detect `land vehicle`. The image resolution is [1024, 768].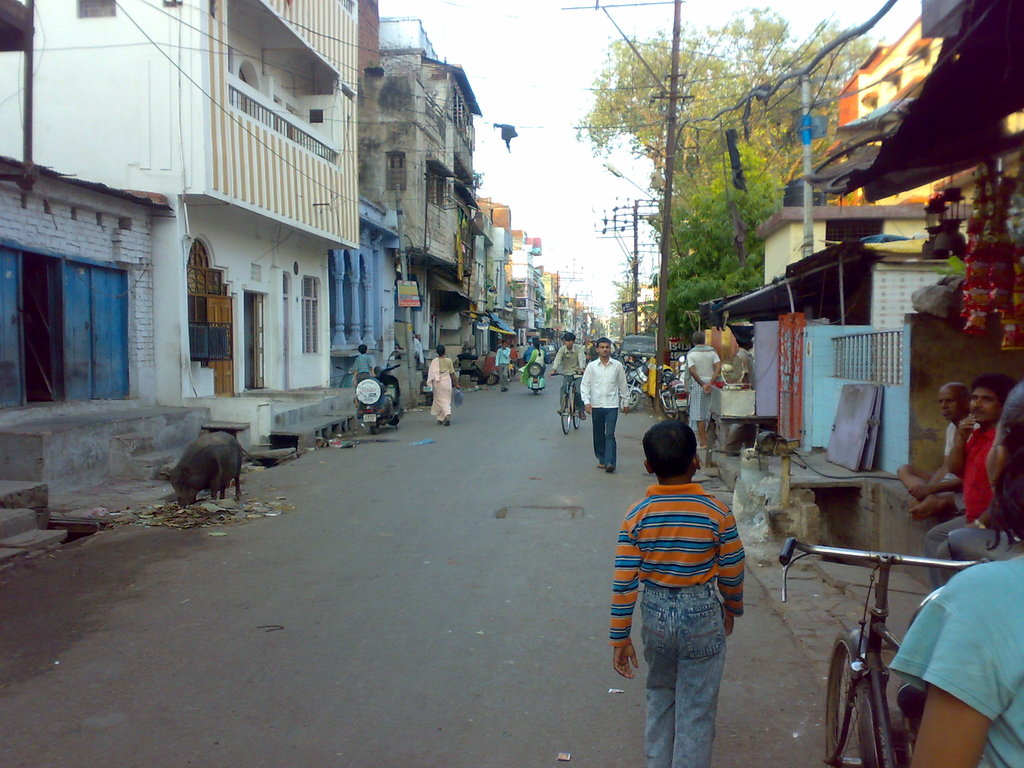
BBox(538, 336, 552, 346).
